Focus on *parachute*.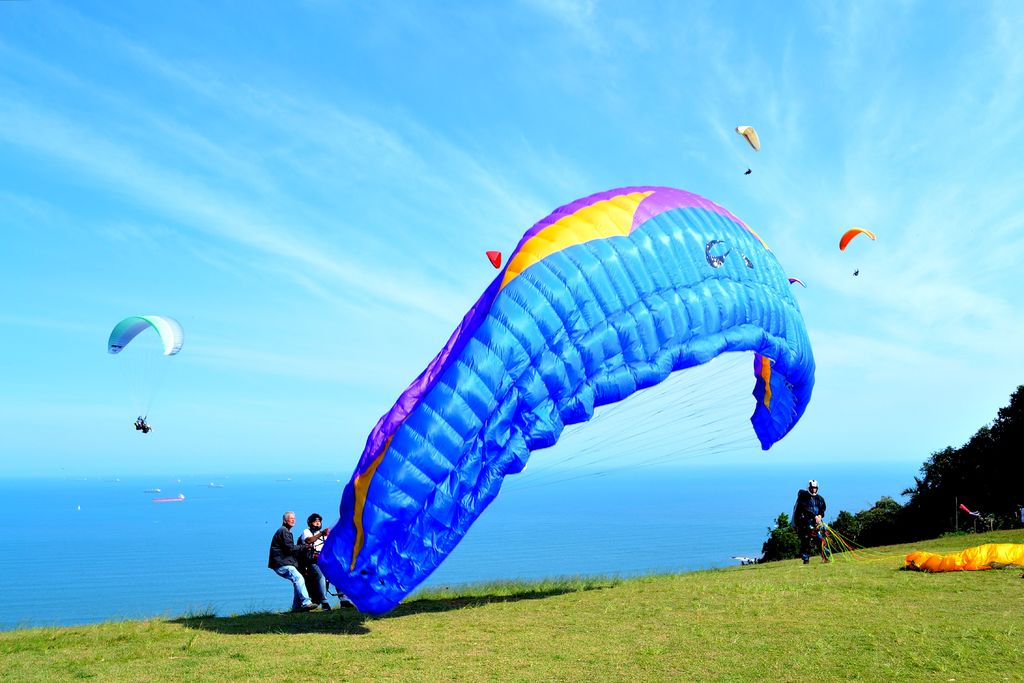
Focused at detection(837, 227, 875, 277).
